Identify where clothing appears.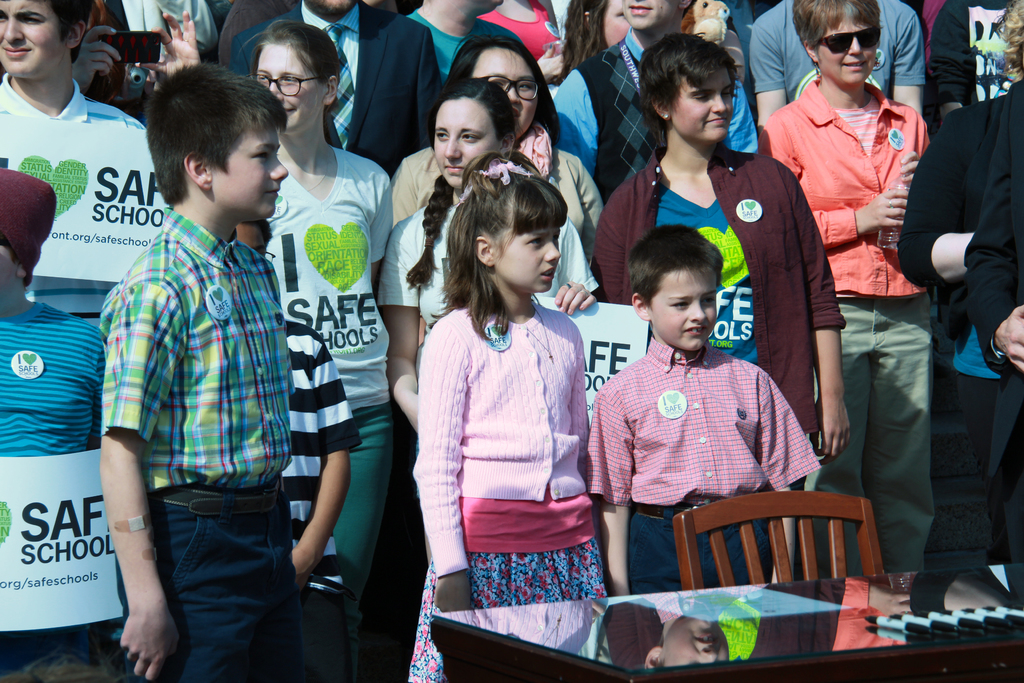
Appears at [left=376, top=198, right=596, bottom=682].
